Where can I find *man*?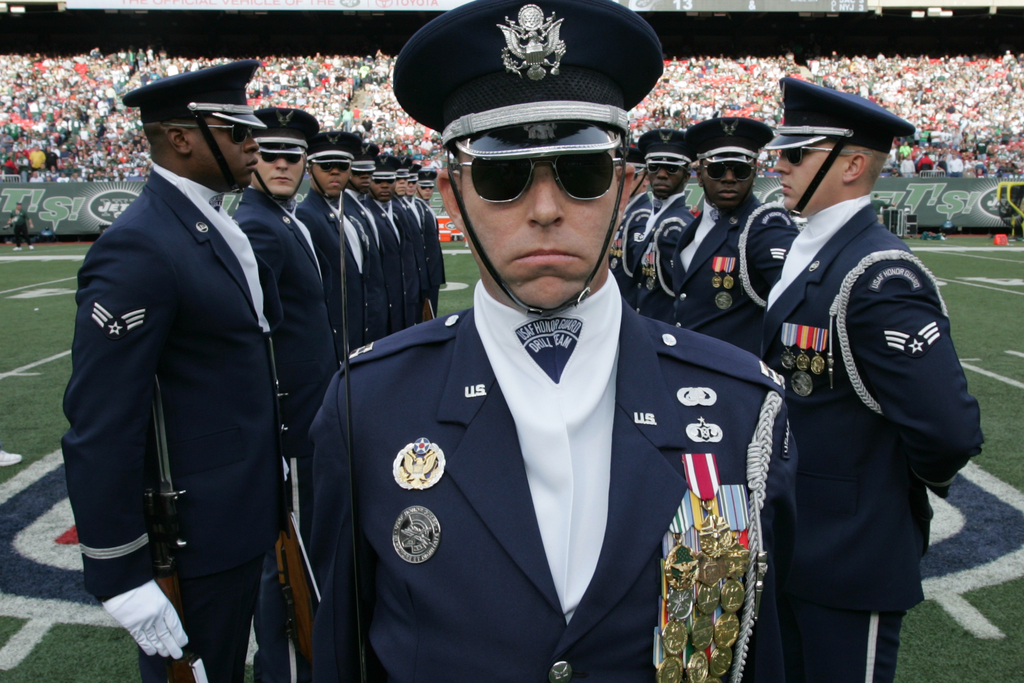
You can find it at 70:37:301:682.
